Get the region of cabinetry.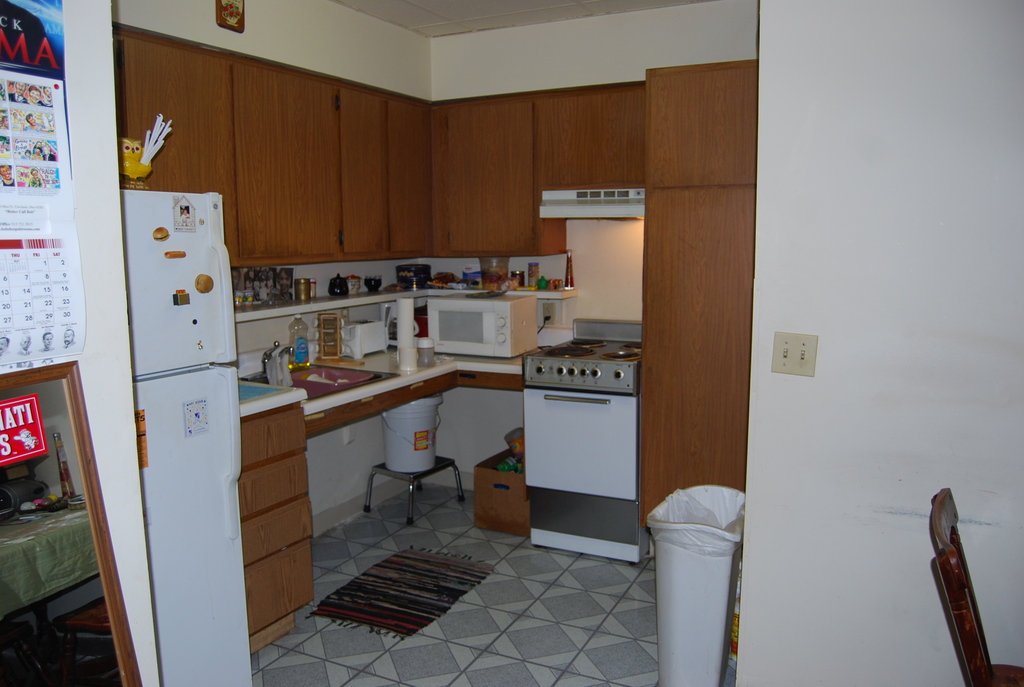
locate(470, 432, 533, 533).
